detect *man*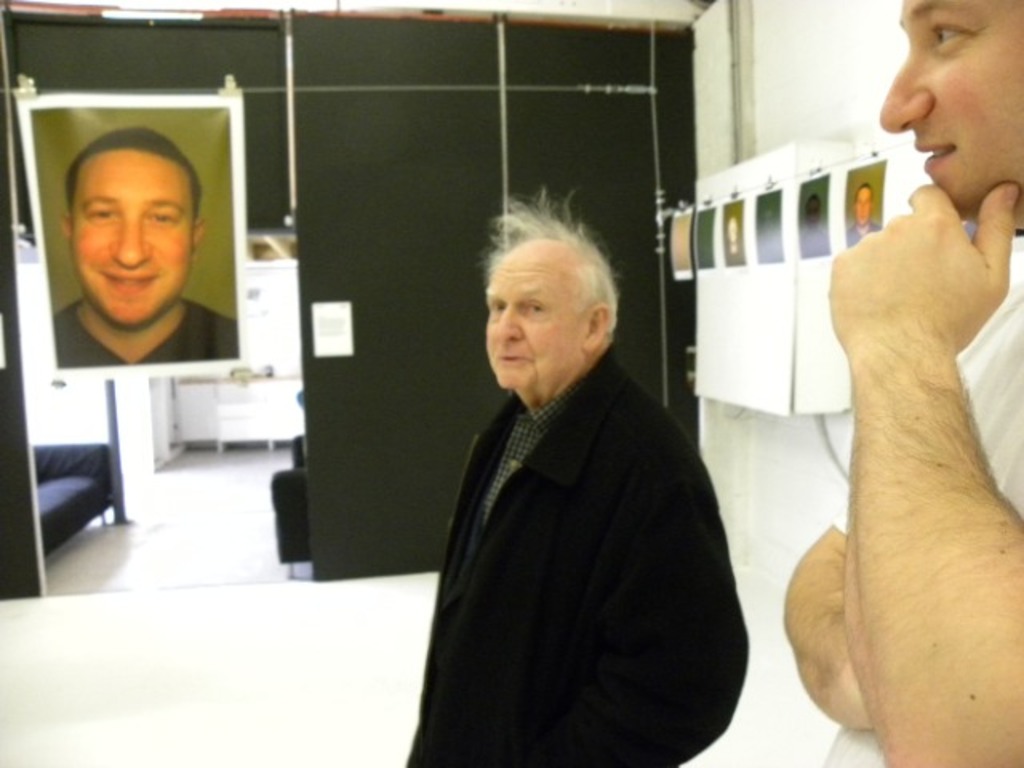
box=[781, 0, 1022, 766]
